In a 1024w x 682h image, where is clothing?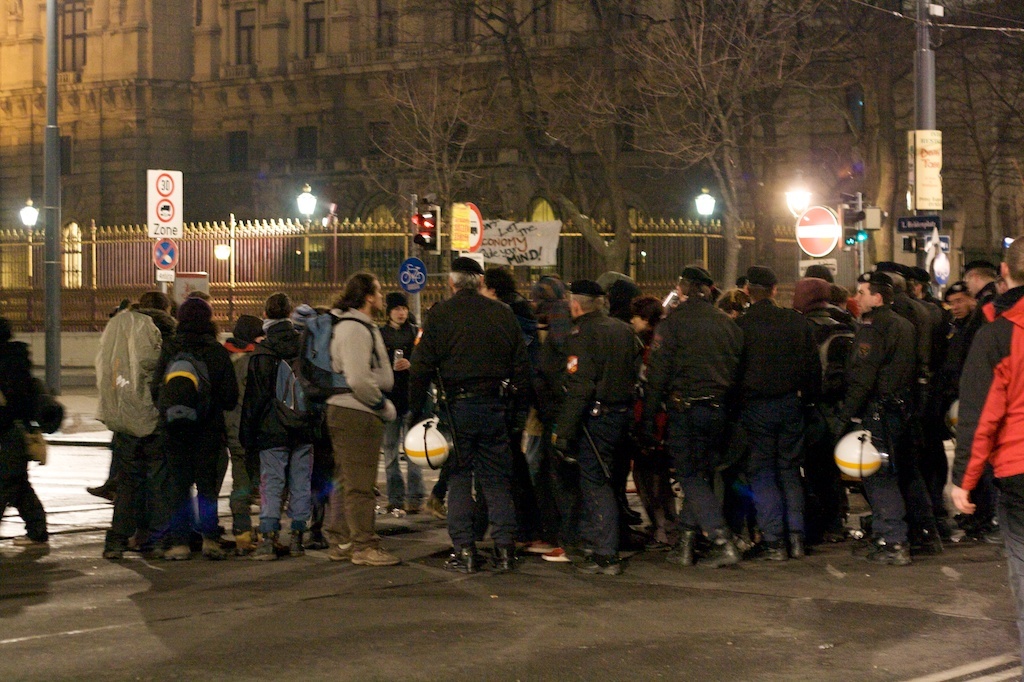
x1=842 y1=306 x2=916 y2=553.
